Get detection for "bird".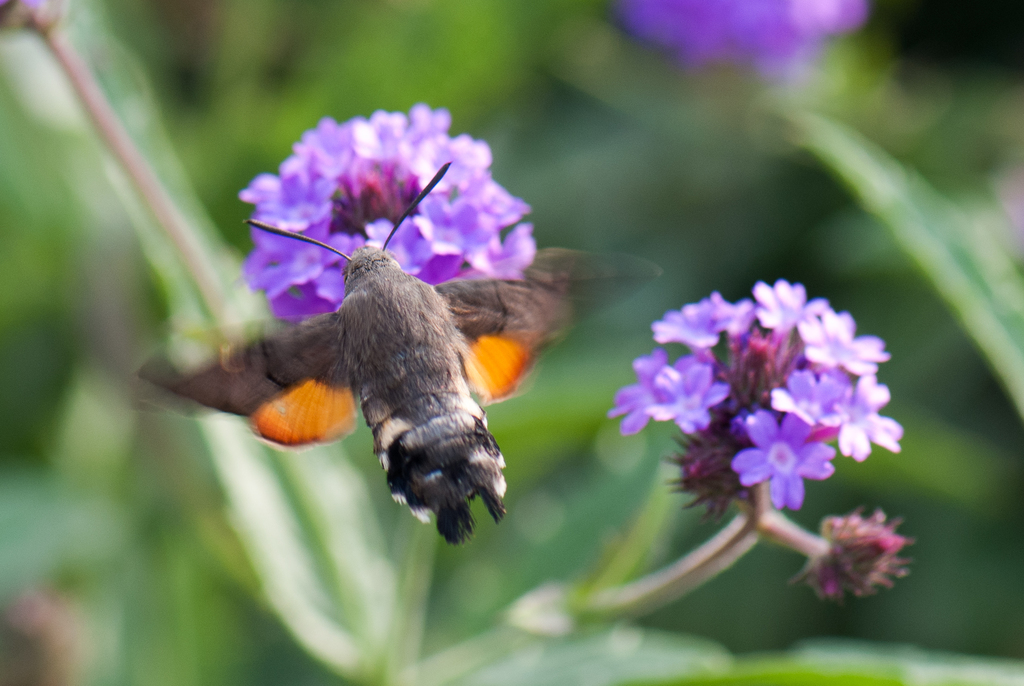
Detection: 255, 157, 633, 551.
